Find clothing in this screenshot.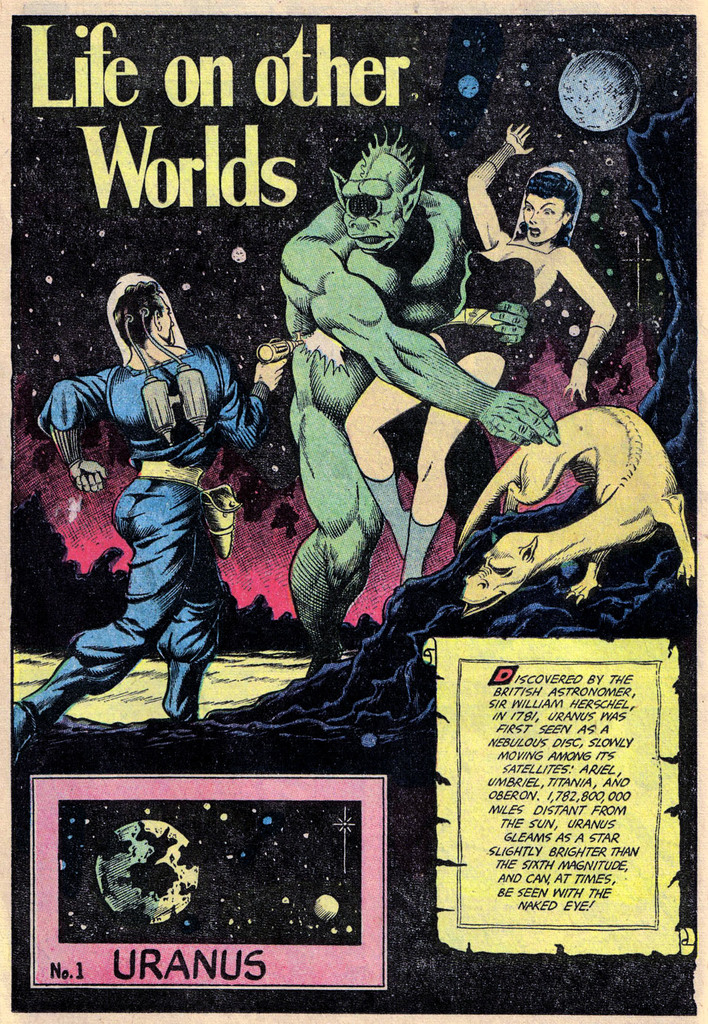
The bounding box for clothing is bbox=[434, 326, 506, 364].
